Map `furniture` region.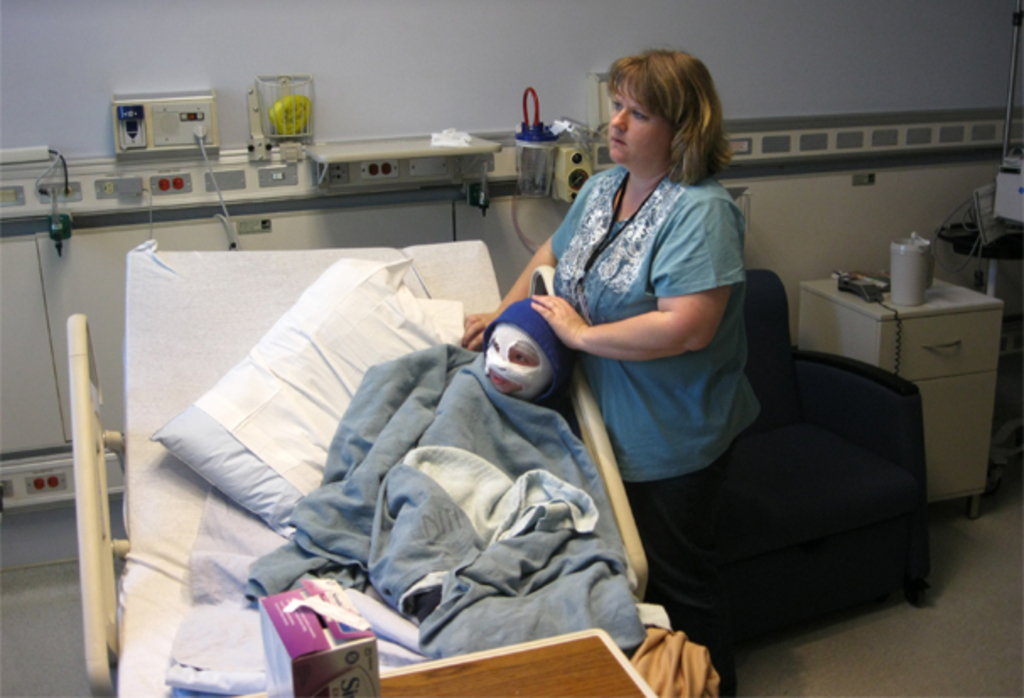
Mapped to {"left": 746, "top": 263, "right": 933, "bottom": 651}.
